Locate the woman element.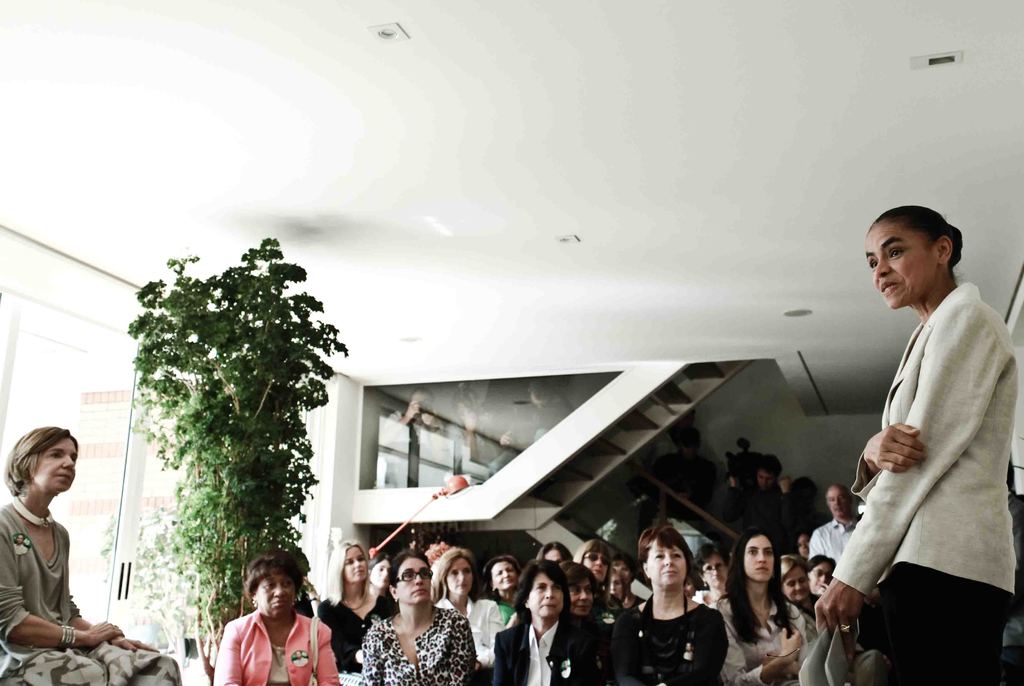
Element bbox: Rect(785, 553, 828, 626).
